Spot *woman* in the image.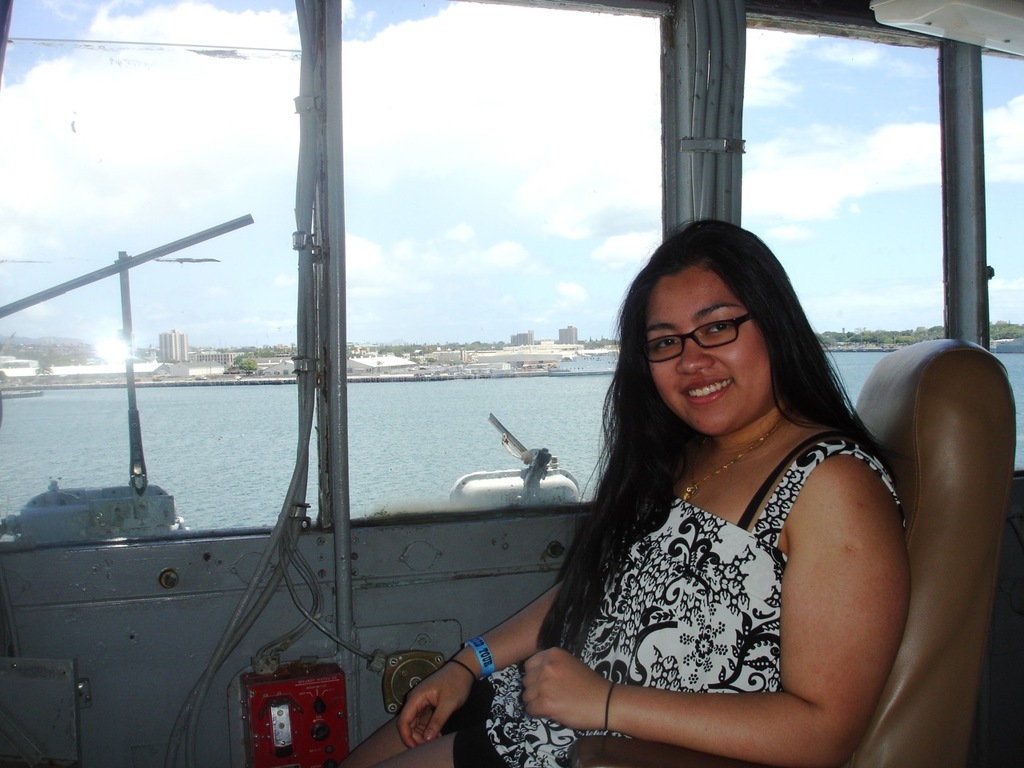
*woman* found at <bbox>519, 217, 942, 767</bbox>.
